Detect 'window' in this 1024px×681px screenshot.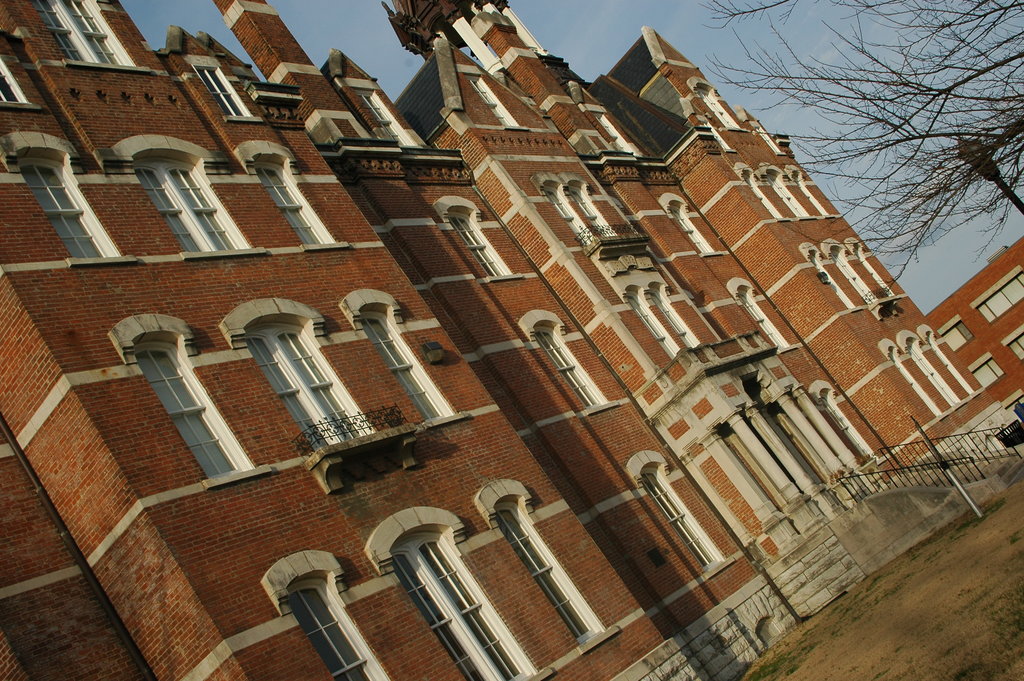
Detection: {"x1": 582, "y1": 104, "x2": 645, "y2": 152}.
